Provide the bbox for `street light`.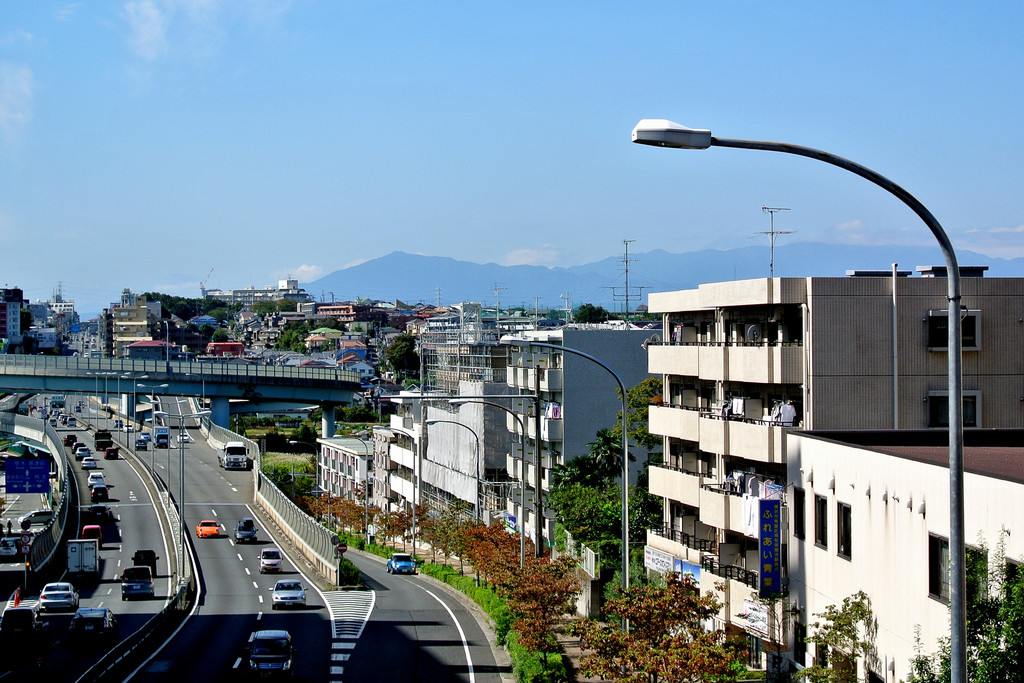
(x1=375, y1=423, x2=419, y2=567).
